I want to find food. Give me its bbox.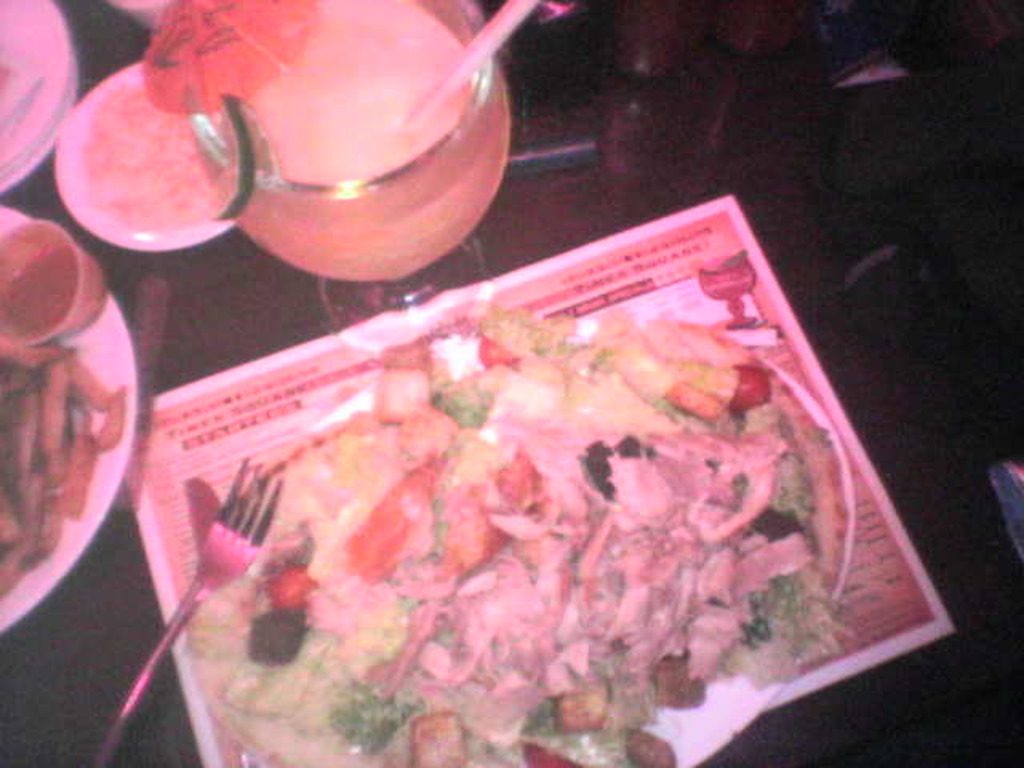
l=189, t=269, r=877, b=707.
